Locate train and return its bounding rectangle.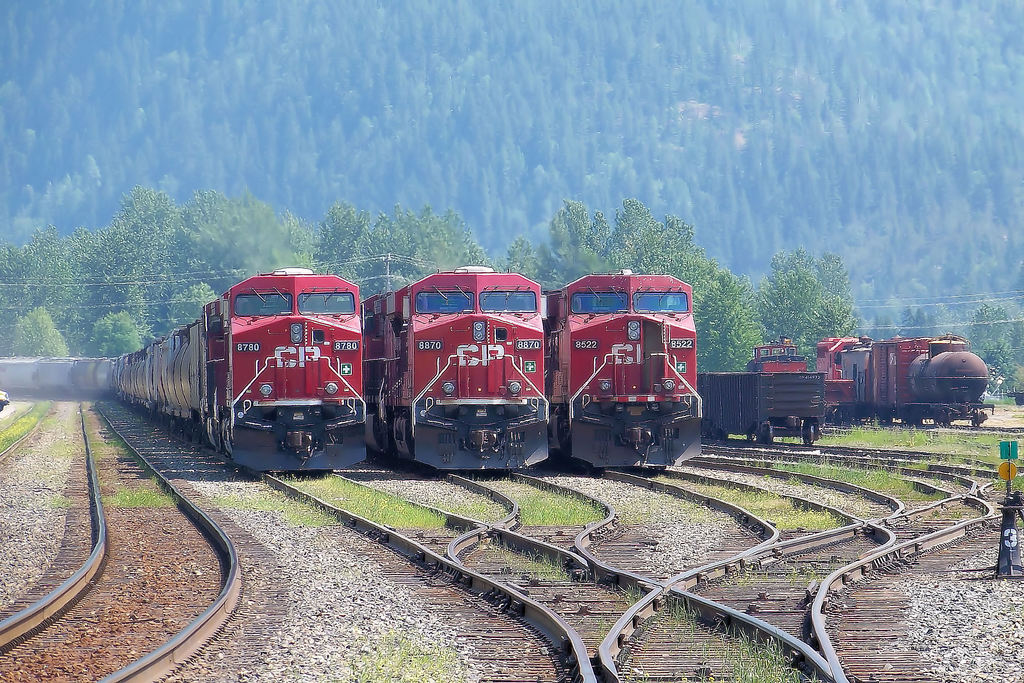
702, 365, 819, 450.
